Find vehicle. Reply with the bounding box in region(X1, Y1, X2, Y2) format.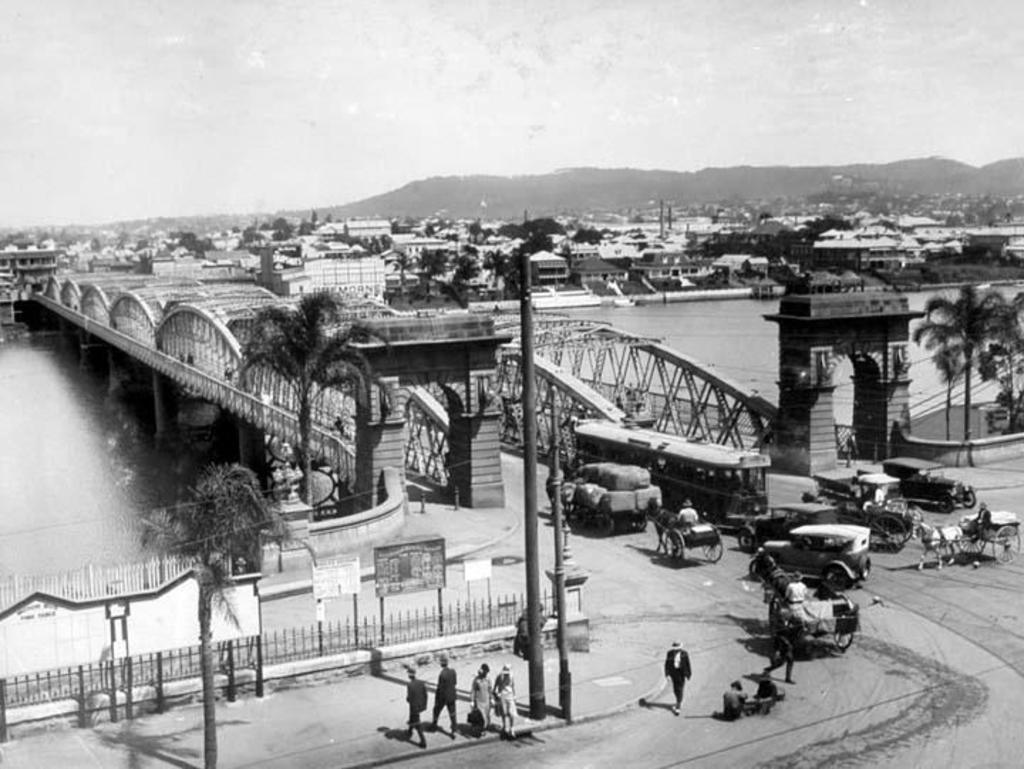
region(750, 522, 872, 591).
